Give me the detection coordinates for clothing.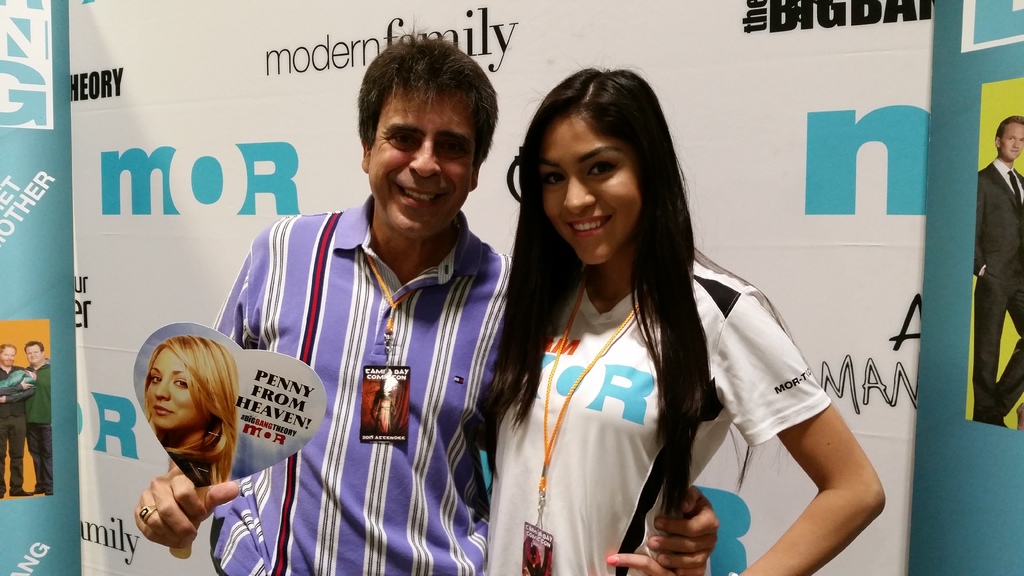
x1=0, y1=362, x2=40, y2=500.
